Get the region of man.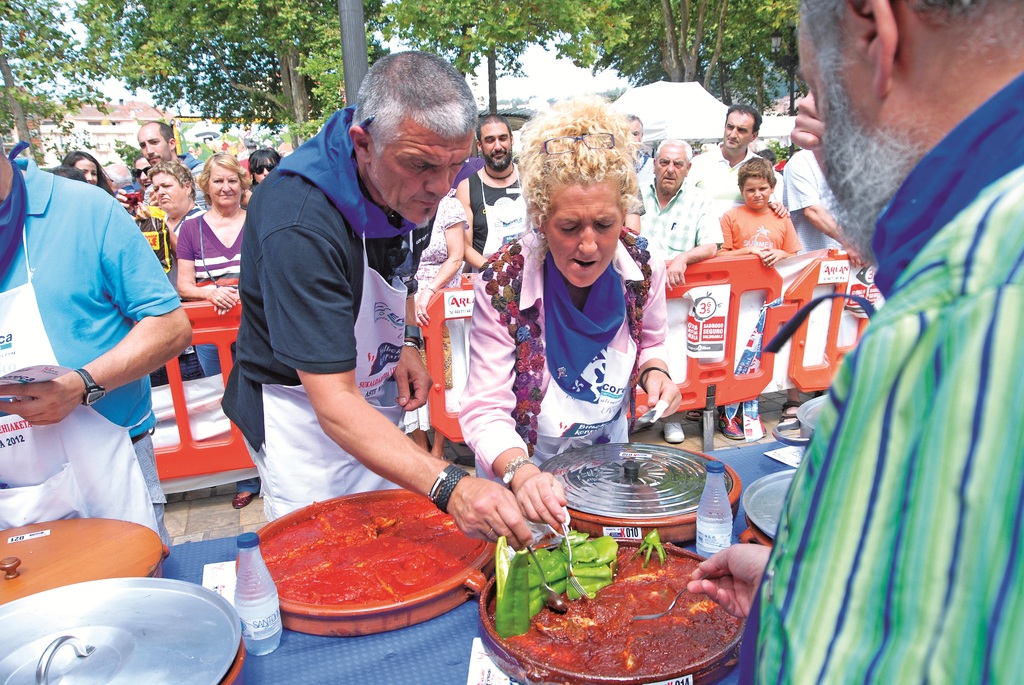
bbox(721, 0, 1023, 684).
